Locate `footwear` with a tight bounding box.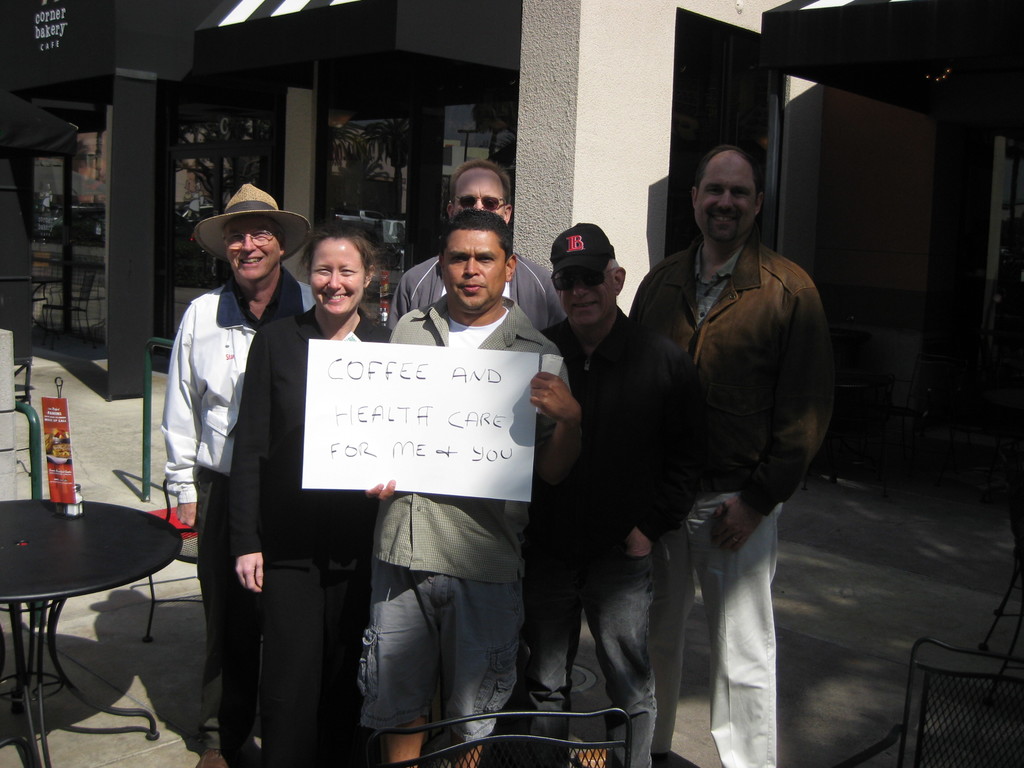
bbox=[196, 746, 244, 767].
